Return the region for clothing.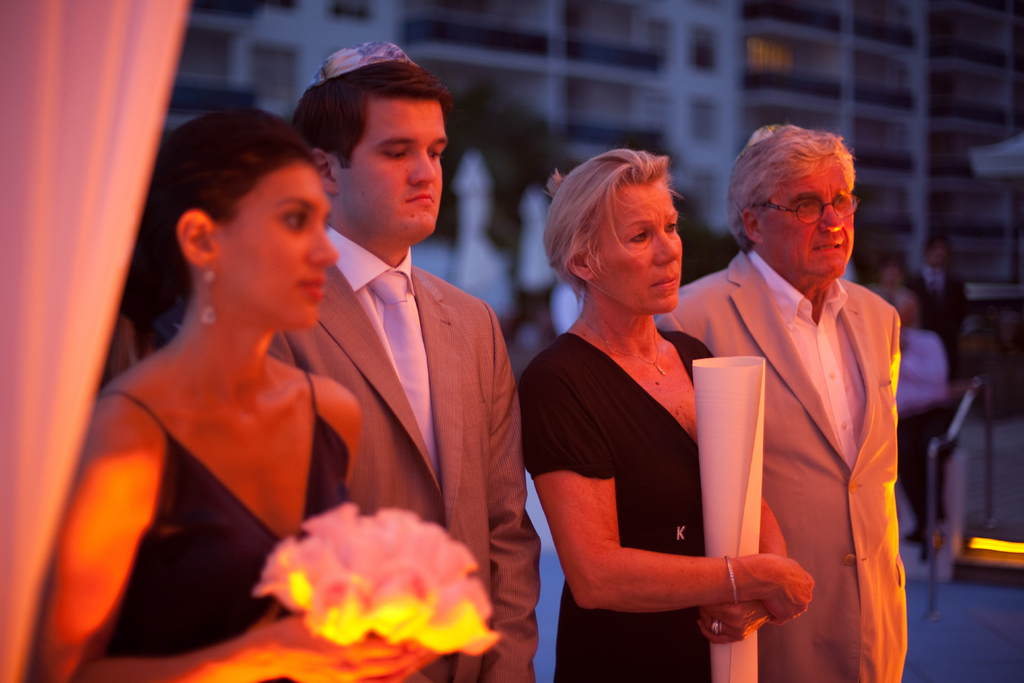
700,220,913,667.
